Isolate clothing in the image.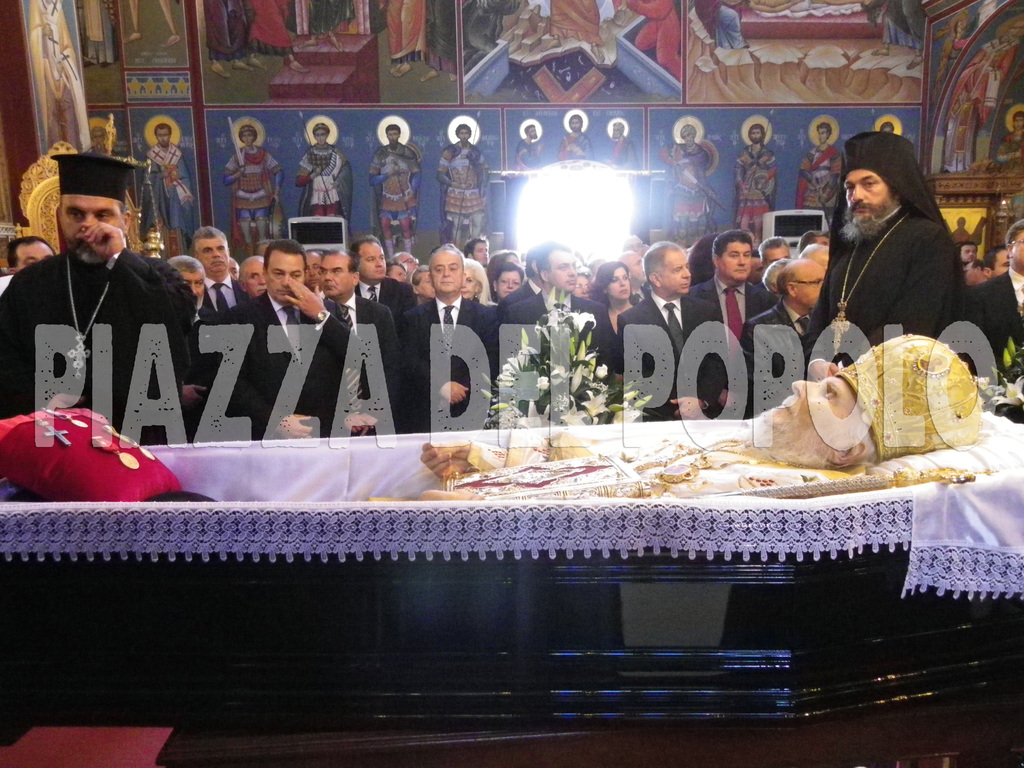
Isolated region: [517,137,541,166].
